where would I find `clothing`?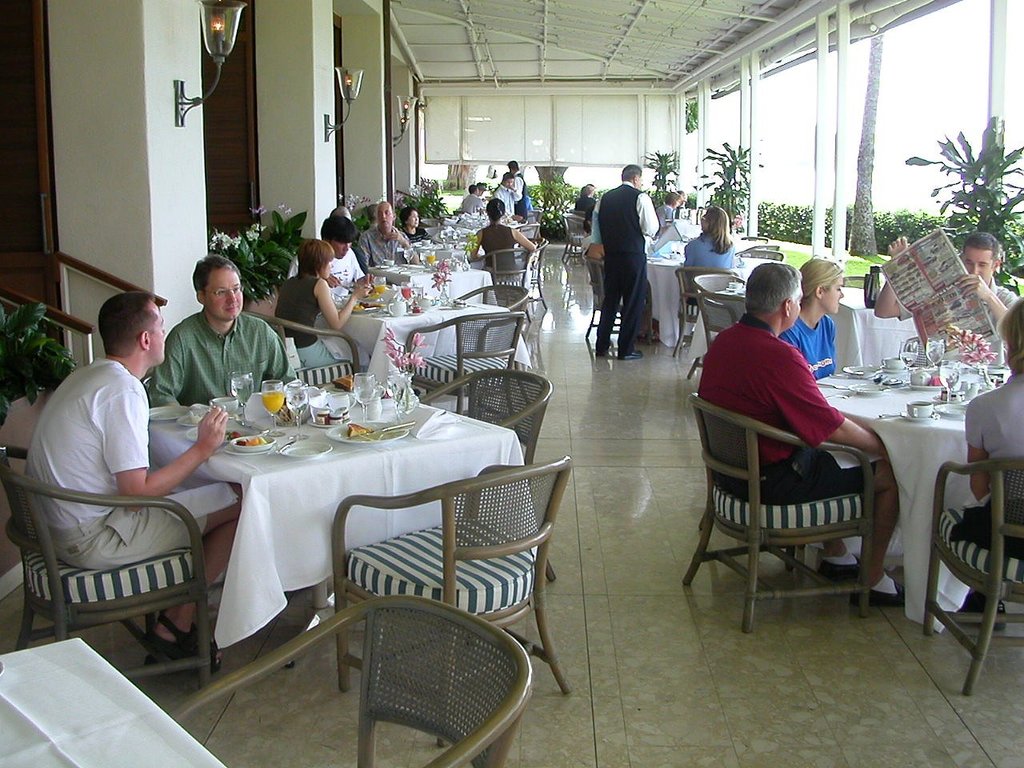
At 144,309,296,406.
